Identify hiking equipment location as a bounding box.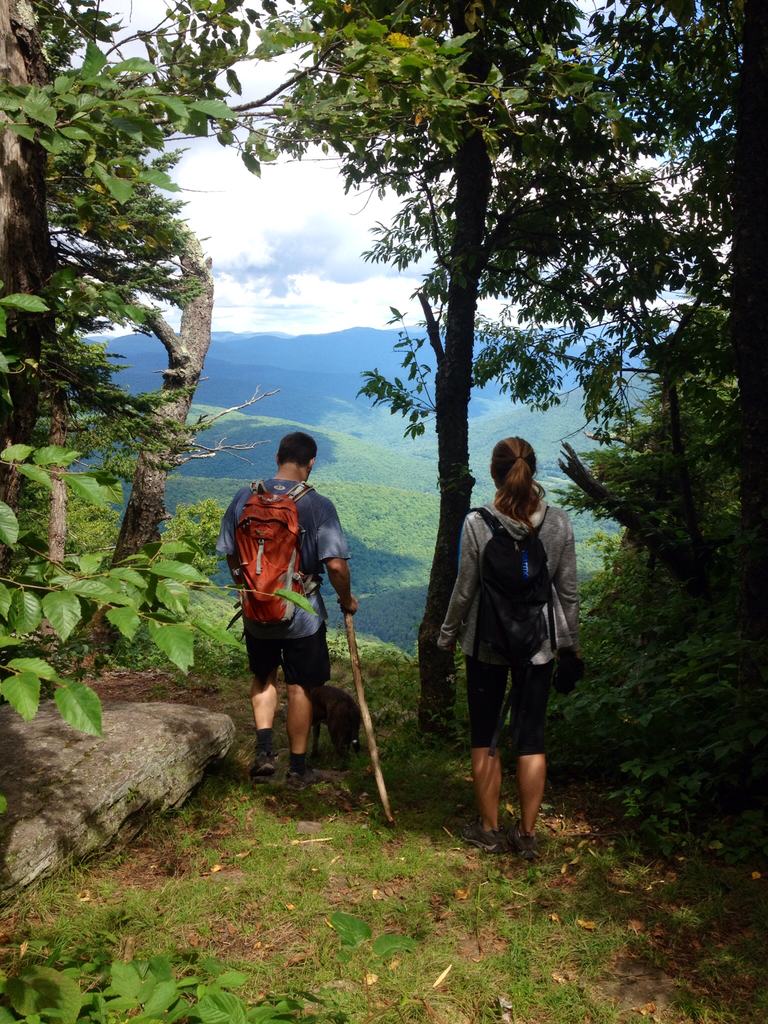
[223, 481, 326, 631].
